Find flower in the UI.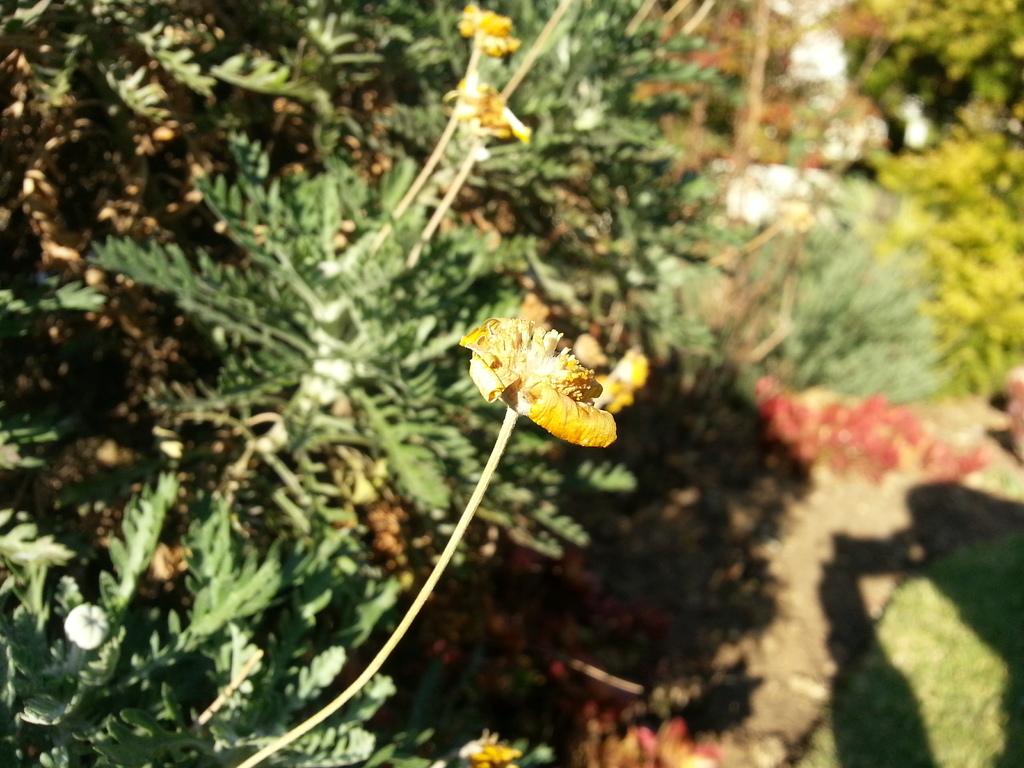
UI element at region(440, 79, 531, 149).
